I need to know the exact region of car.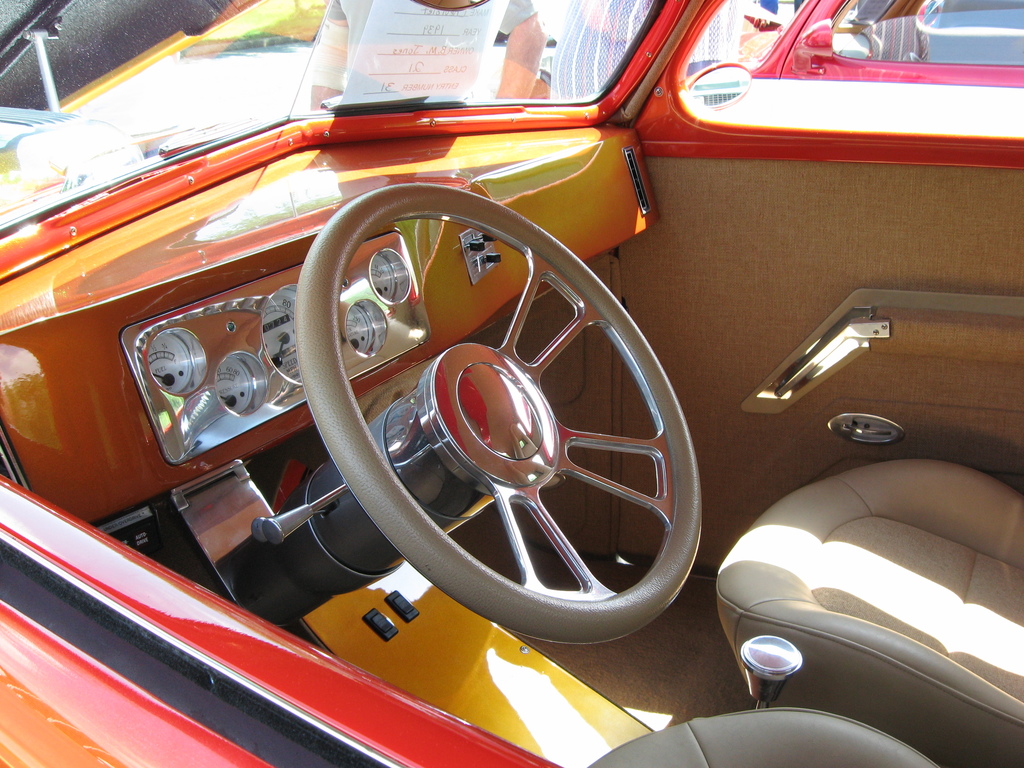
Region: bbox(0, 0, 1019, 765).
